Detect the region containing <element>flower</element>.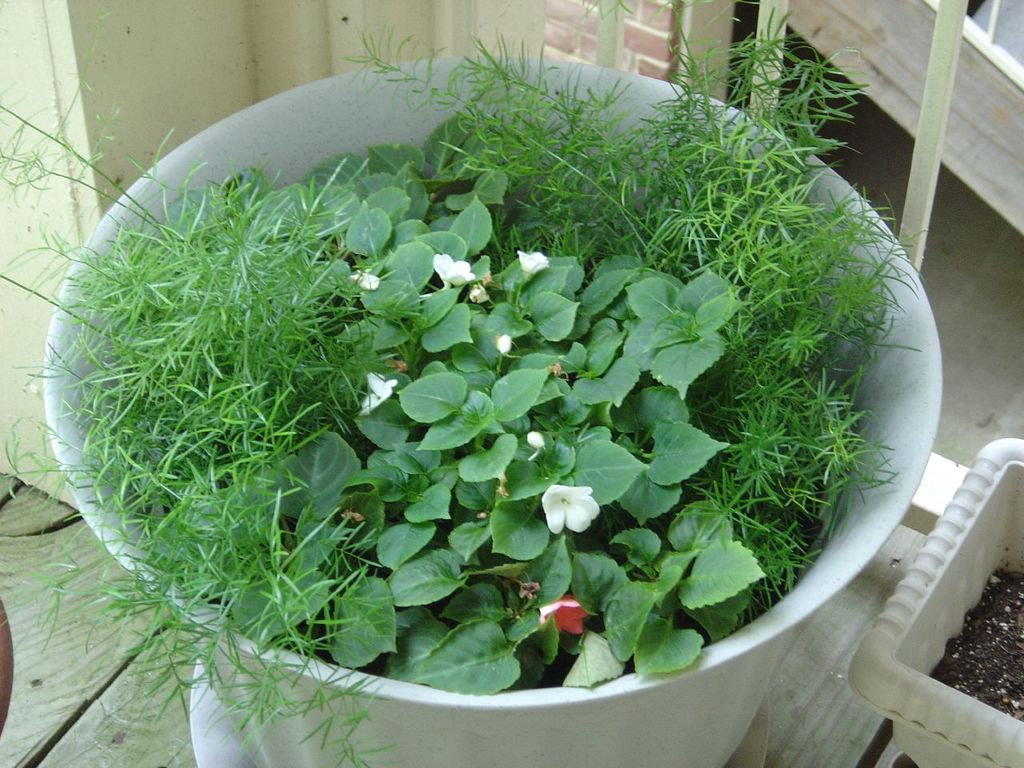
l=538, t=592, r=586, b=638.
